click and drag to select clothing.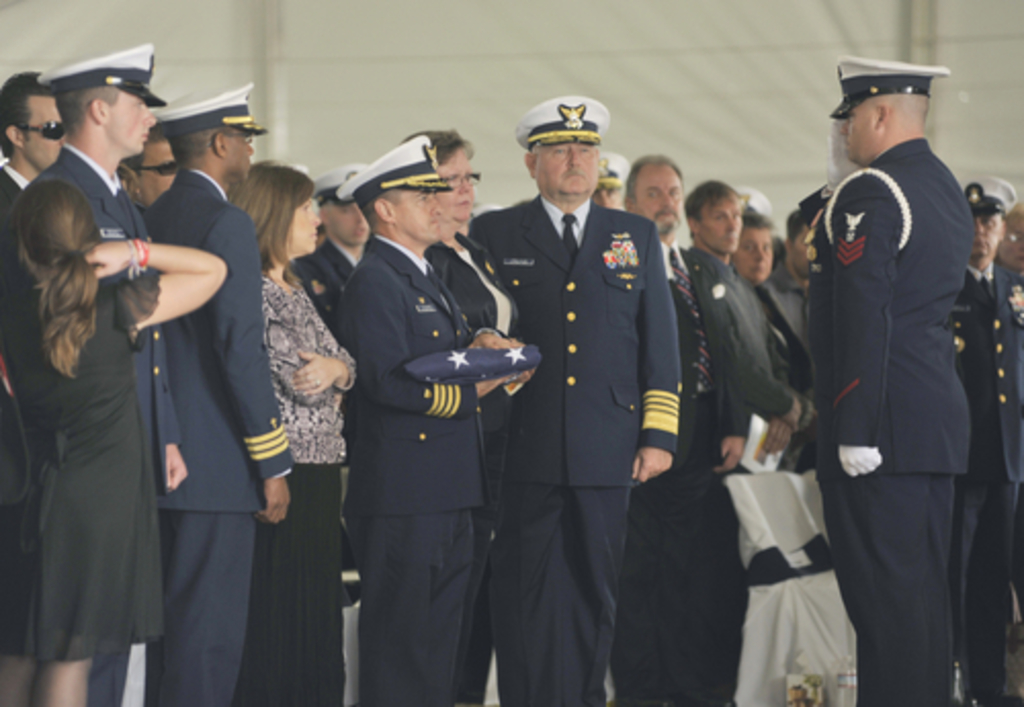
Selection: Rect(471, 156, 707, 672).
